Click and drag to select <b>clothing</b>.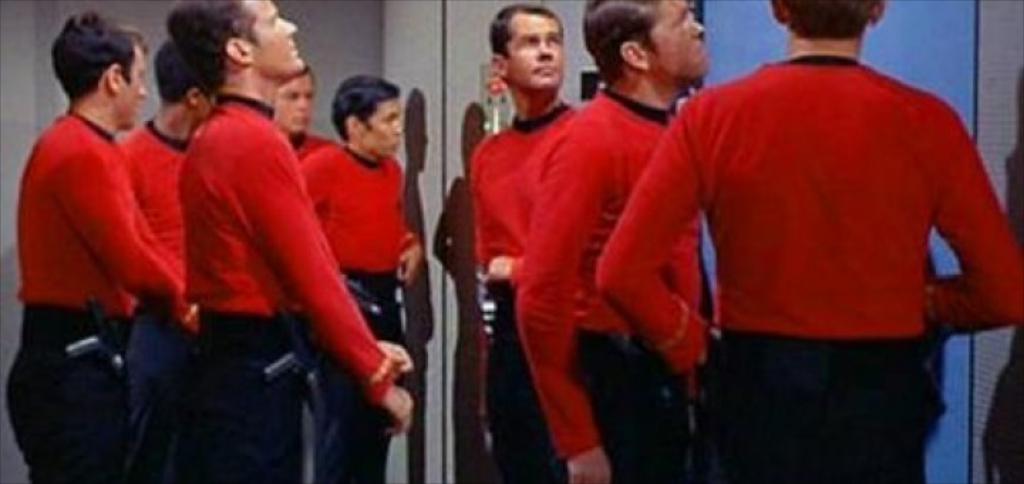
Selection: left=592, top=56, right=994, bottom=450.
